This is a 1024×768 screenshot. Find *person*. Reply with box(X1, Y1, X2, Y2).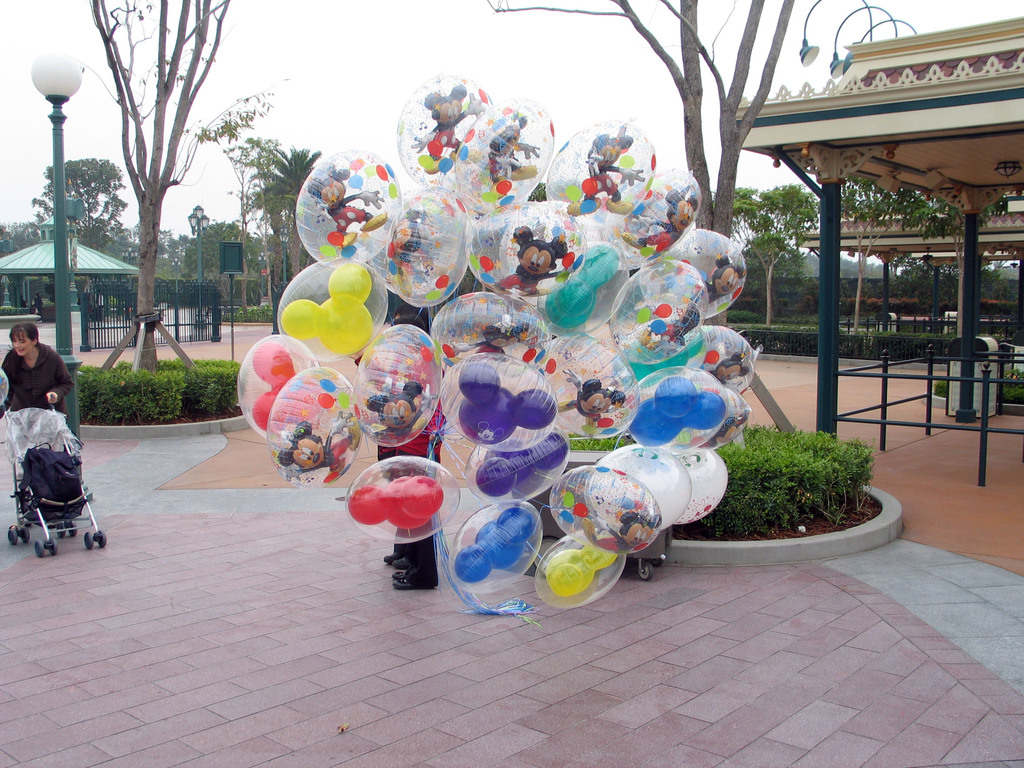
box(0, 323, 77, 409).
